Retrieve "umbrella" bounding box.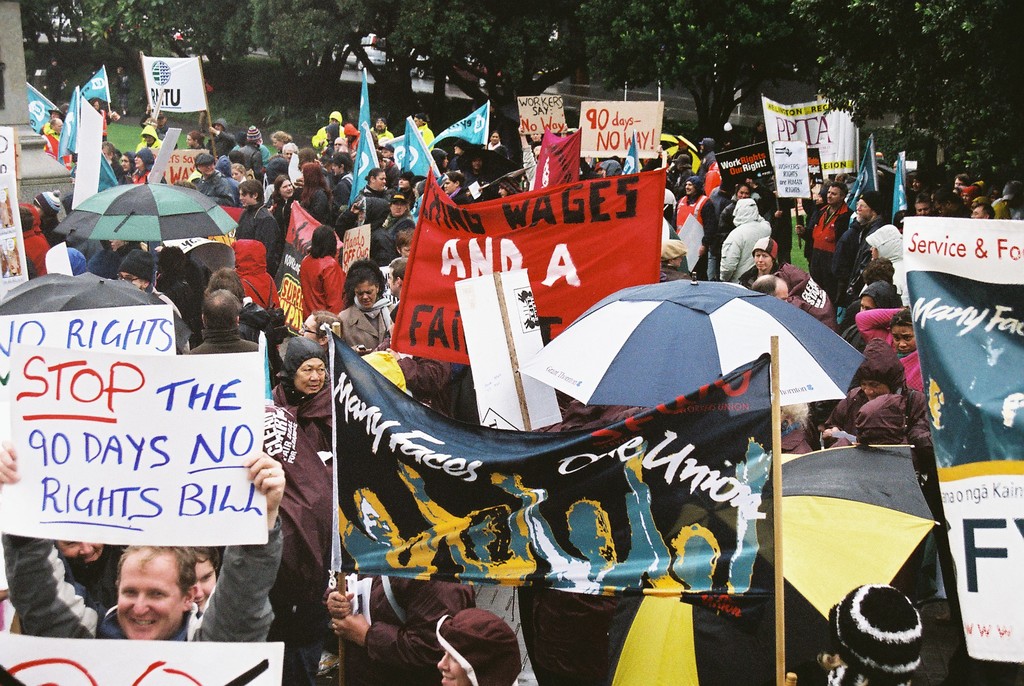
Bounding box: 51,176,241,291.
